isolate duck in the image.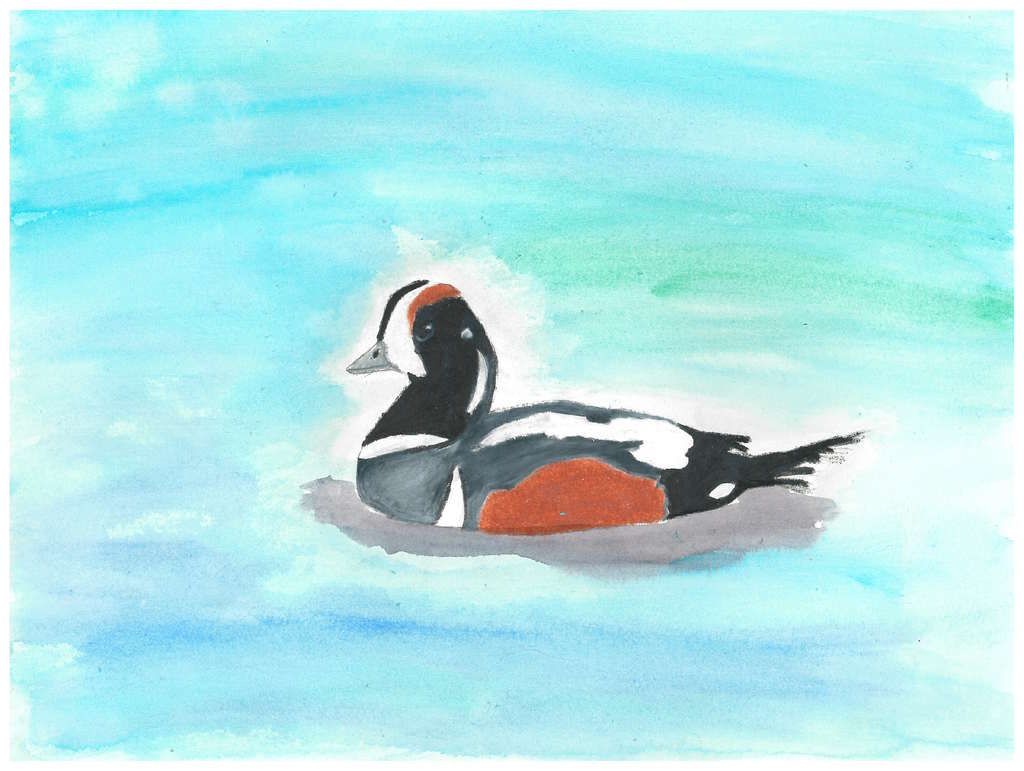
Isolated region: select_region(329, 274, 841, 552).
